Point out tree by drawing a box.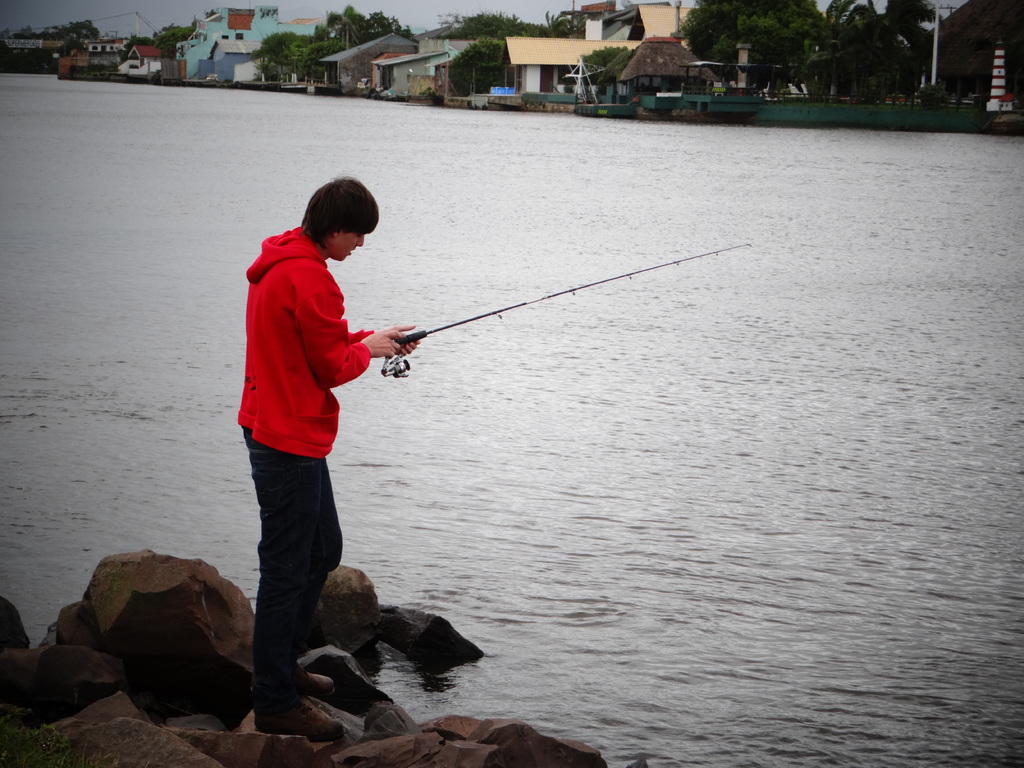
BBox(291, 38, 346, 87).
